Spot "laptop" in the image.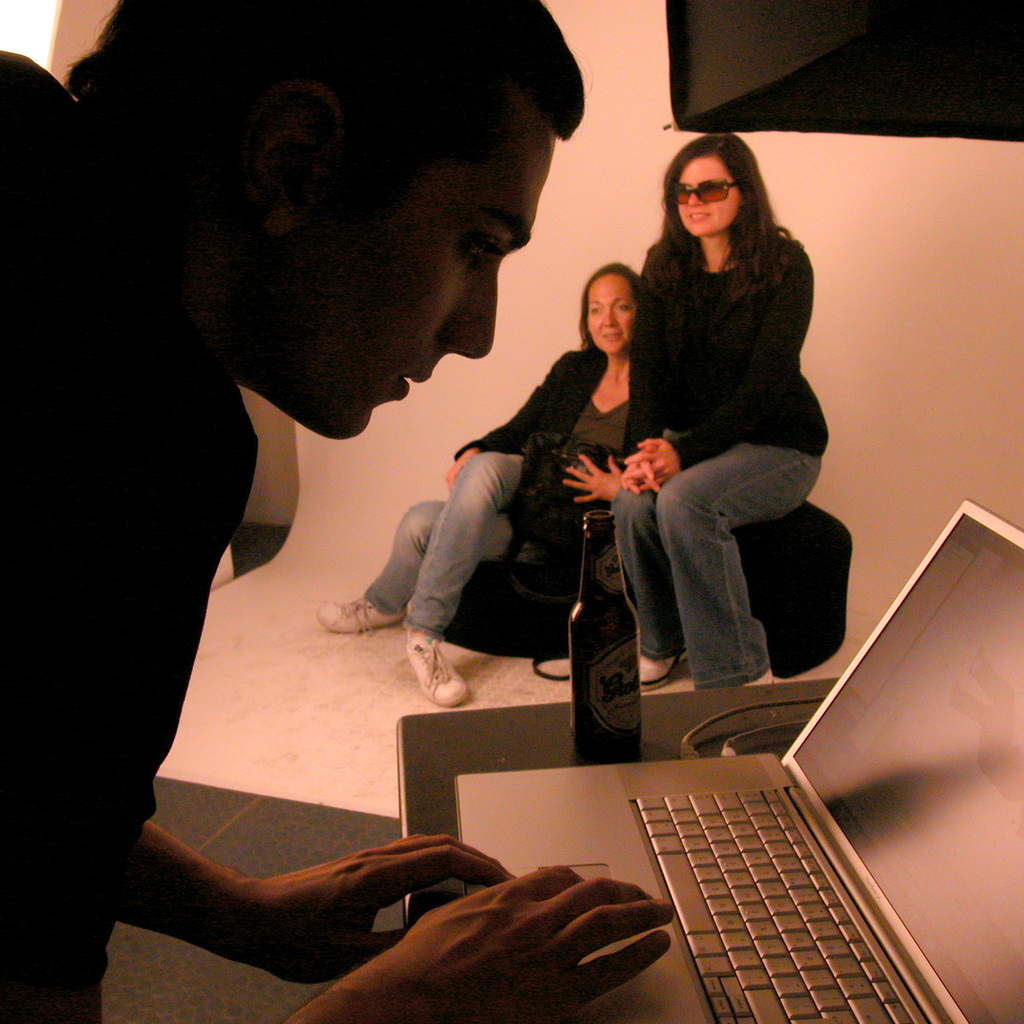
"laptop" found at (x1=451, y1=500, x2=1023, y2=1023).
